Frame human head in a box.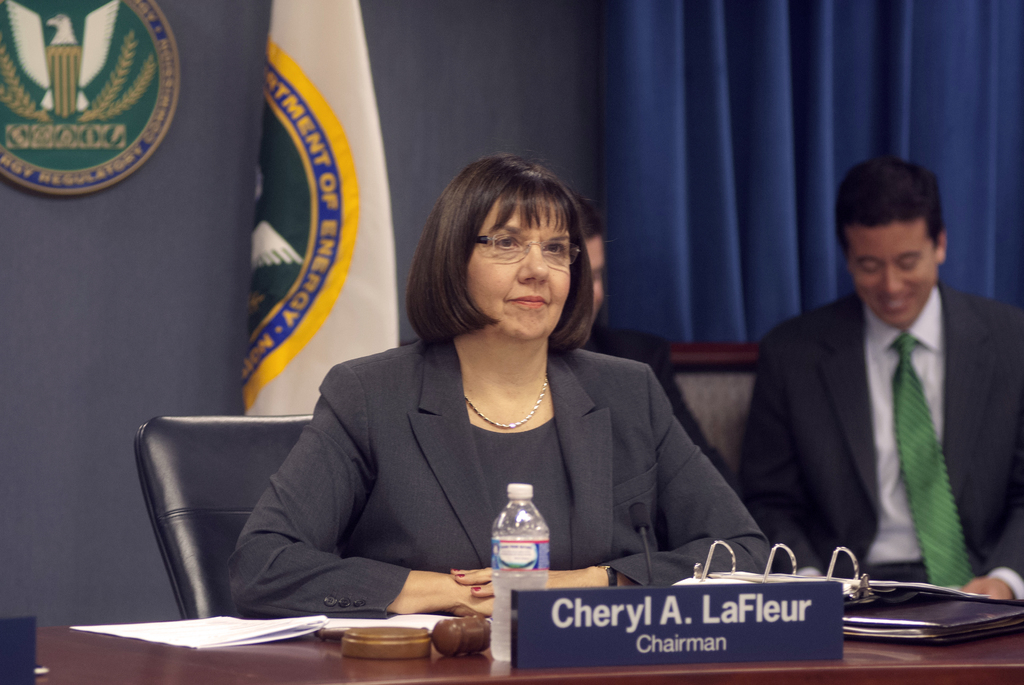
{"x1": 577, "y1": 189, "x2": 614, "y2": 345}.
